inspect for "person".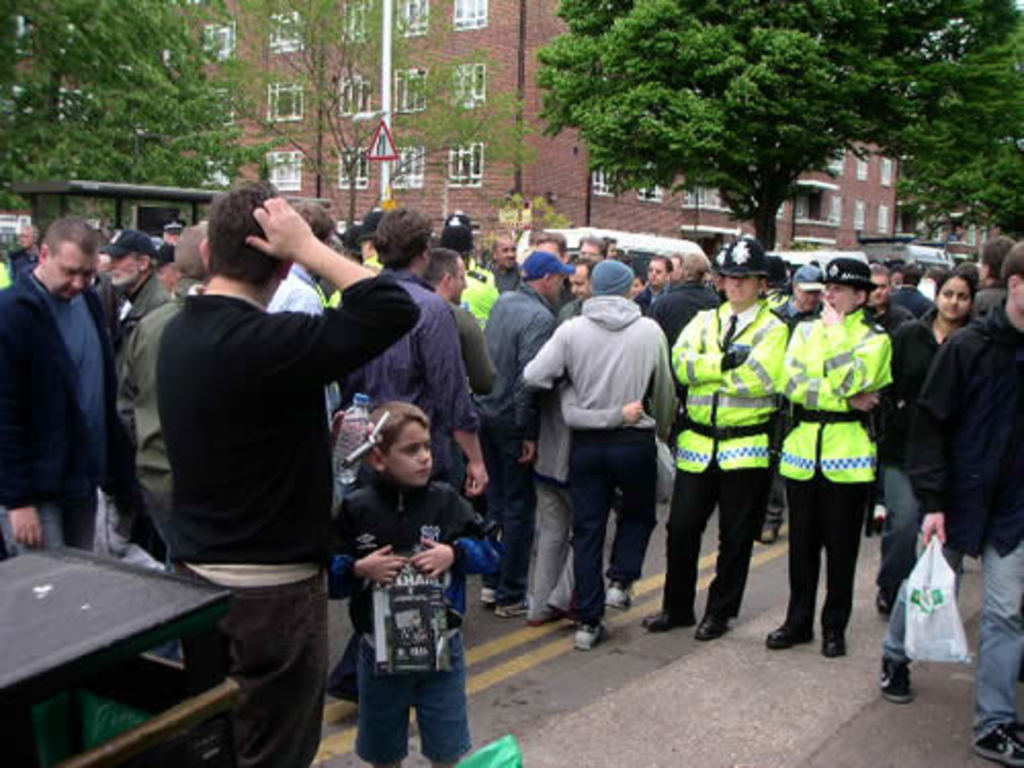
Inspection: bbox(0, 221, 119, 557).
